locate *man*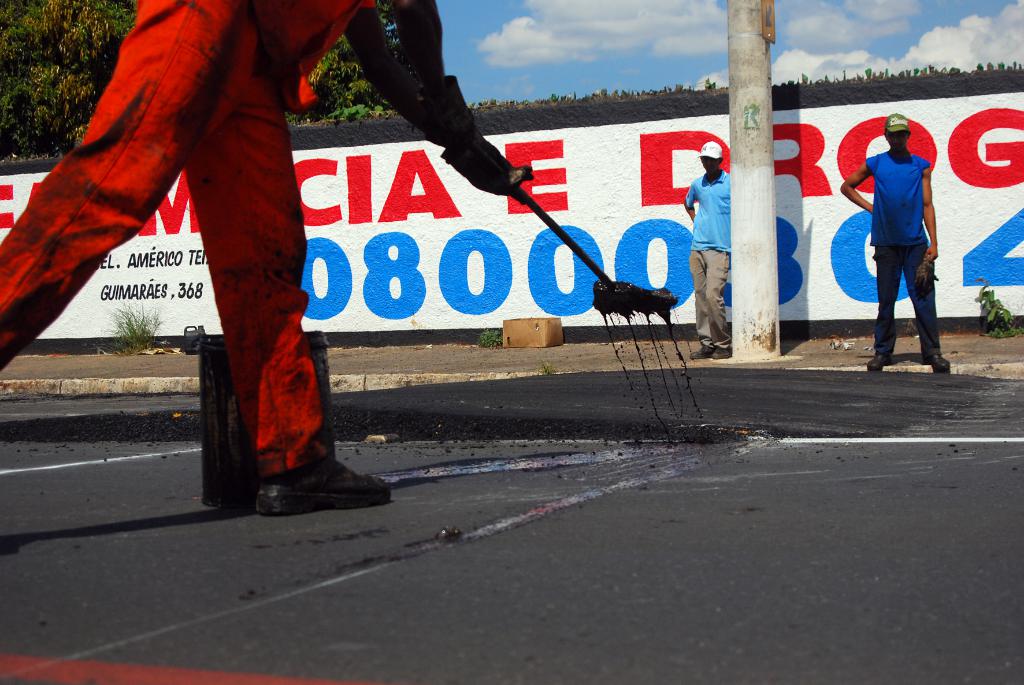
x1=838 y1=109 x2=954 y2=370
